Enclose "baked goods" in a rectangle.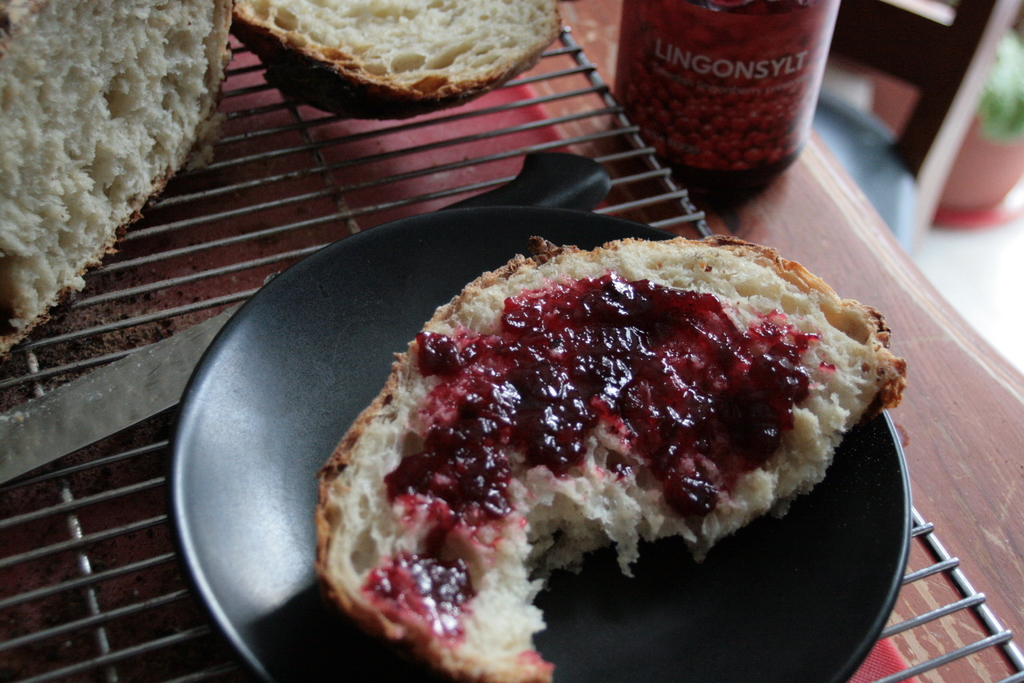
x1=324 y1=229 x2=875 y2=653.
